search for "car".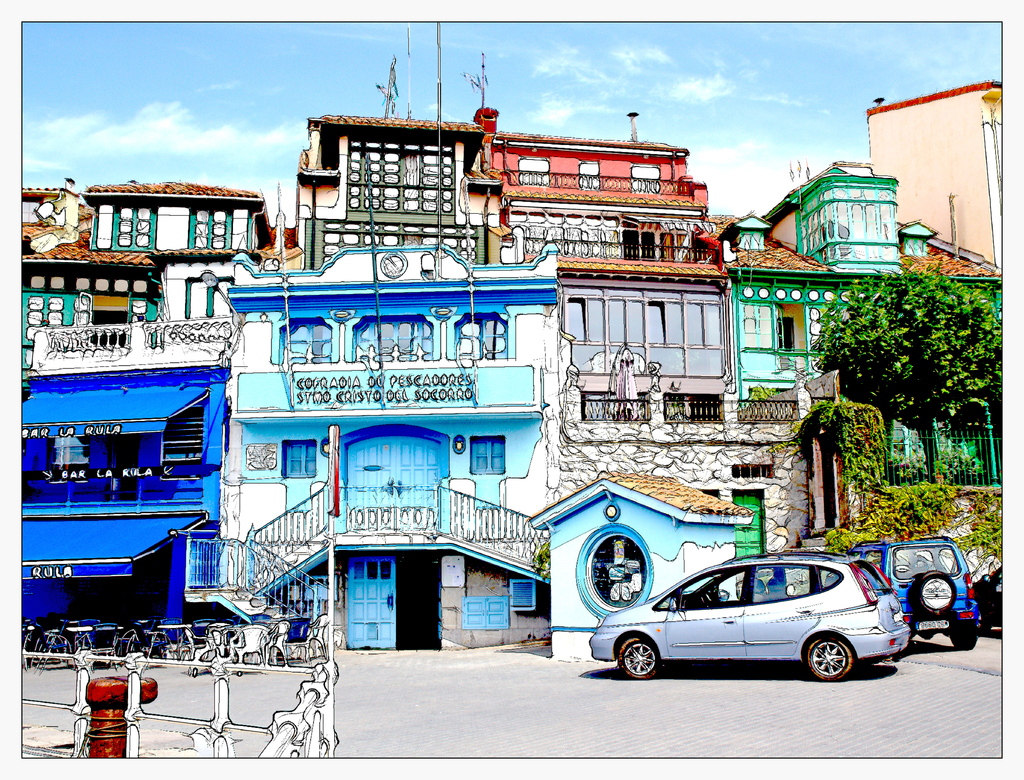
Found at (966, 564, 1010, 636).
